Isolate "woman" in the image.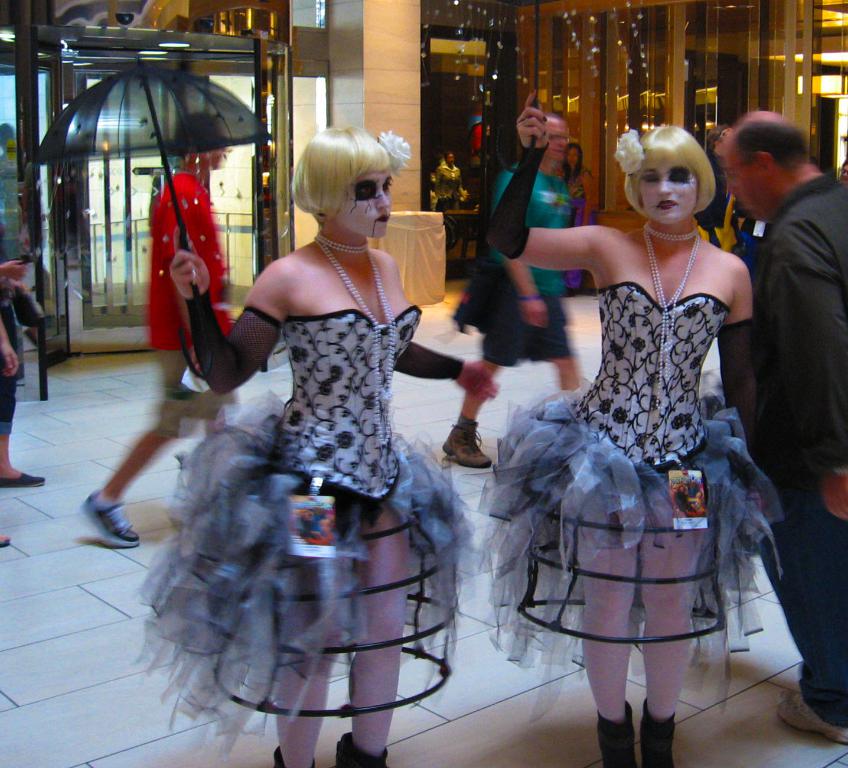
Isolated region: [565,141,590,292].
